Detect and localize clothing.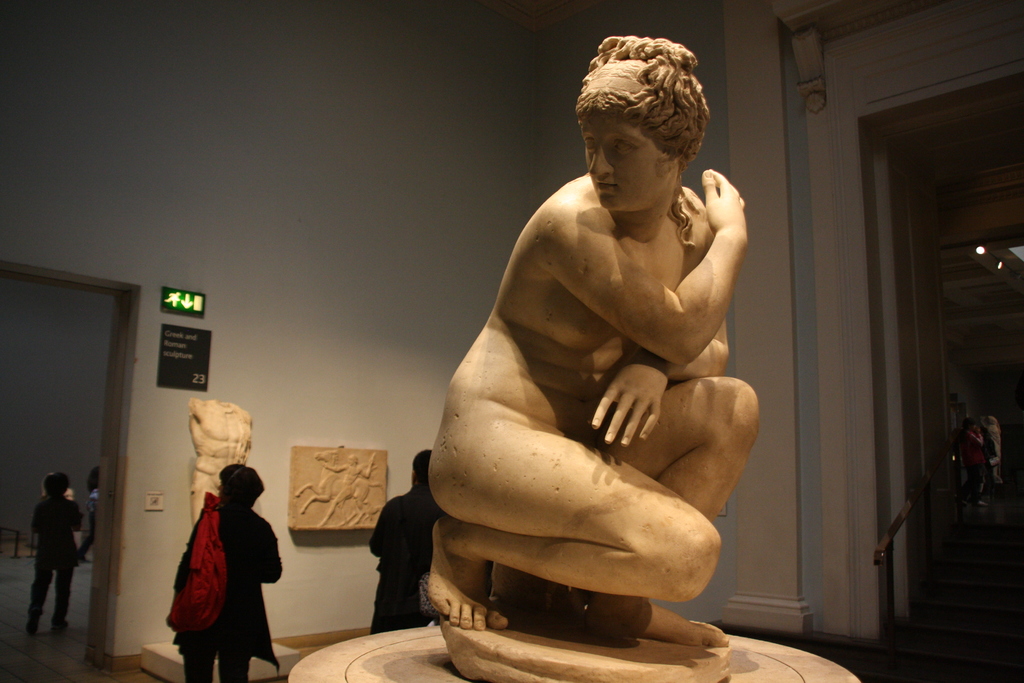
Localized at <box>175,497,280,682</box>.
